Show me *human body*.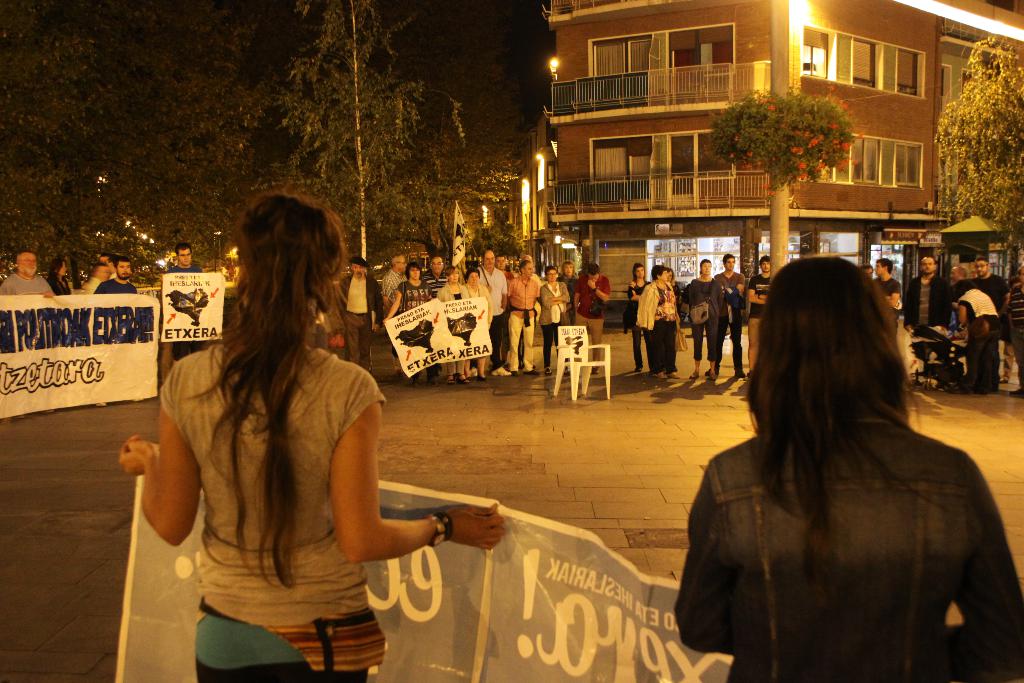
*human body* is here: 958/276/997/386.
